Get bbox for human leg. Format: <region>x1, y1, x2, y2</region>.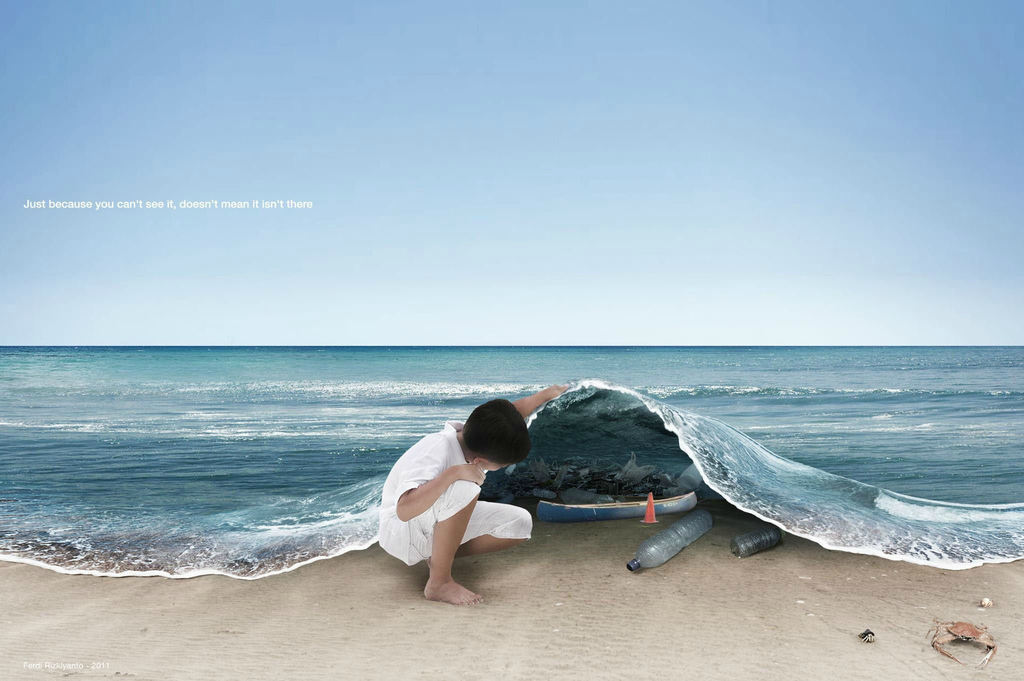
<region>460, 495, 534, 556</region>.
